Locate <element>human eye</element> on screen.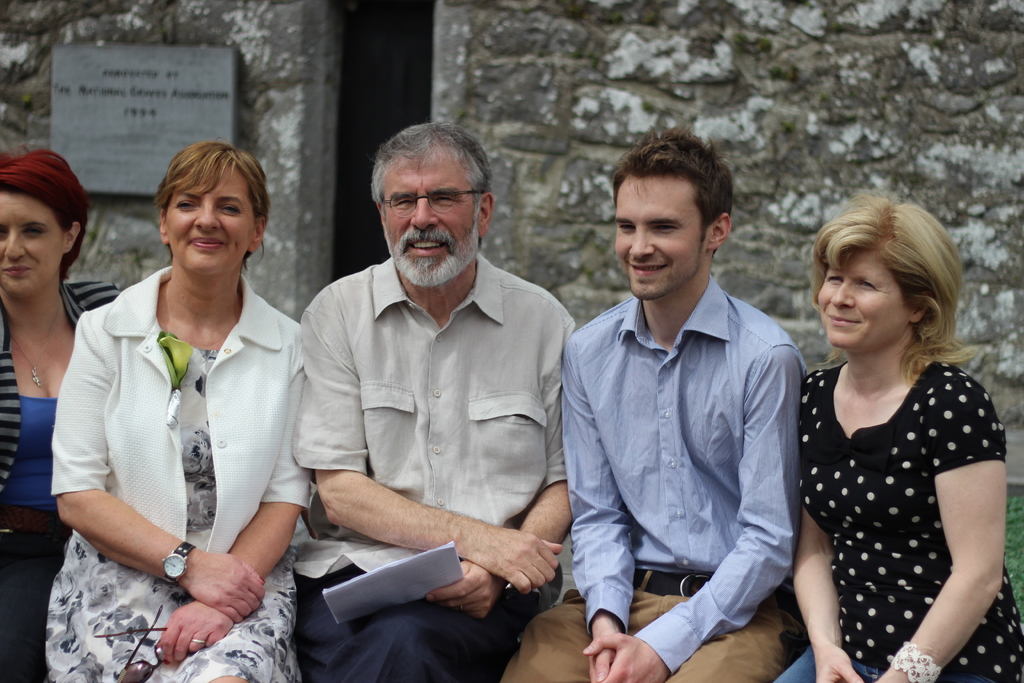
On screen at detection(173, 195, 196, 213).
